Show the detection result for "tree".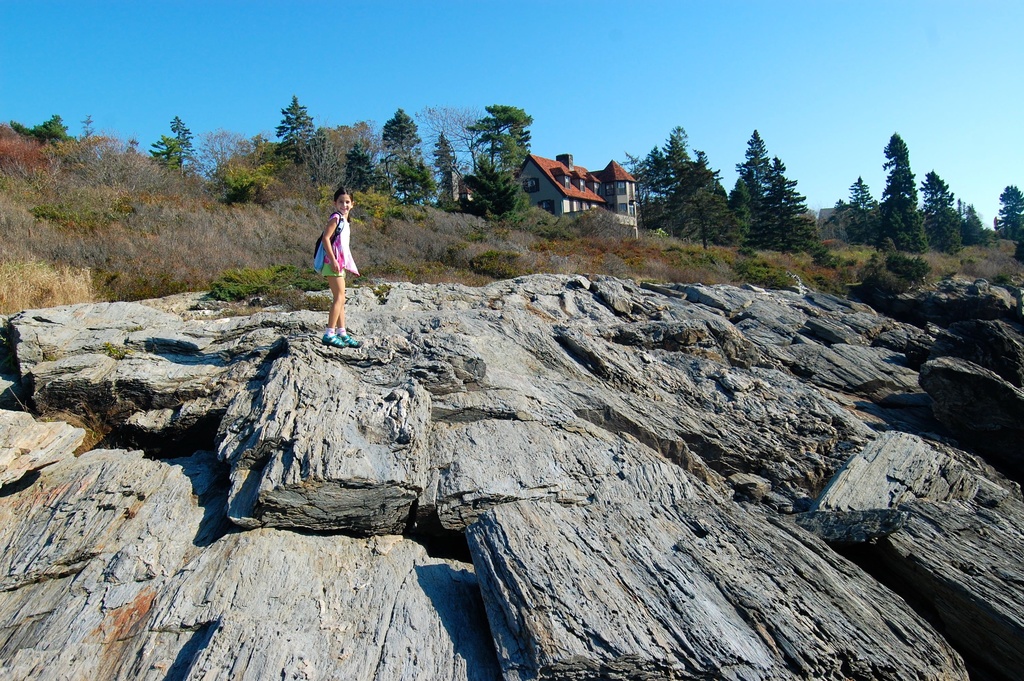
box=[420, 101, 484, 171].
